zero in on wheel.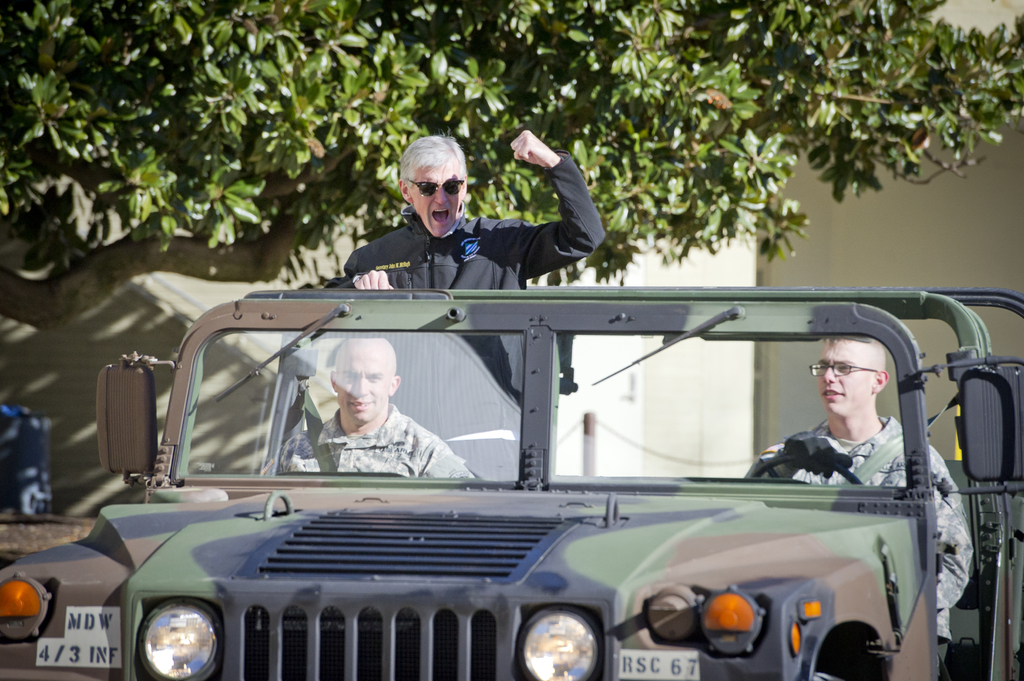
Zeroed in: crop(750, 450, 860, 483).
